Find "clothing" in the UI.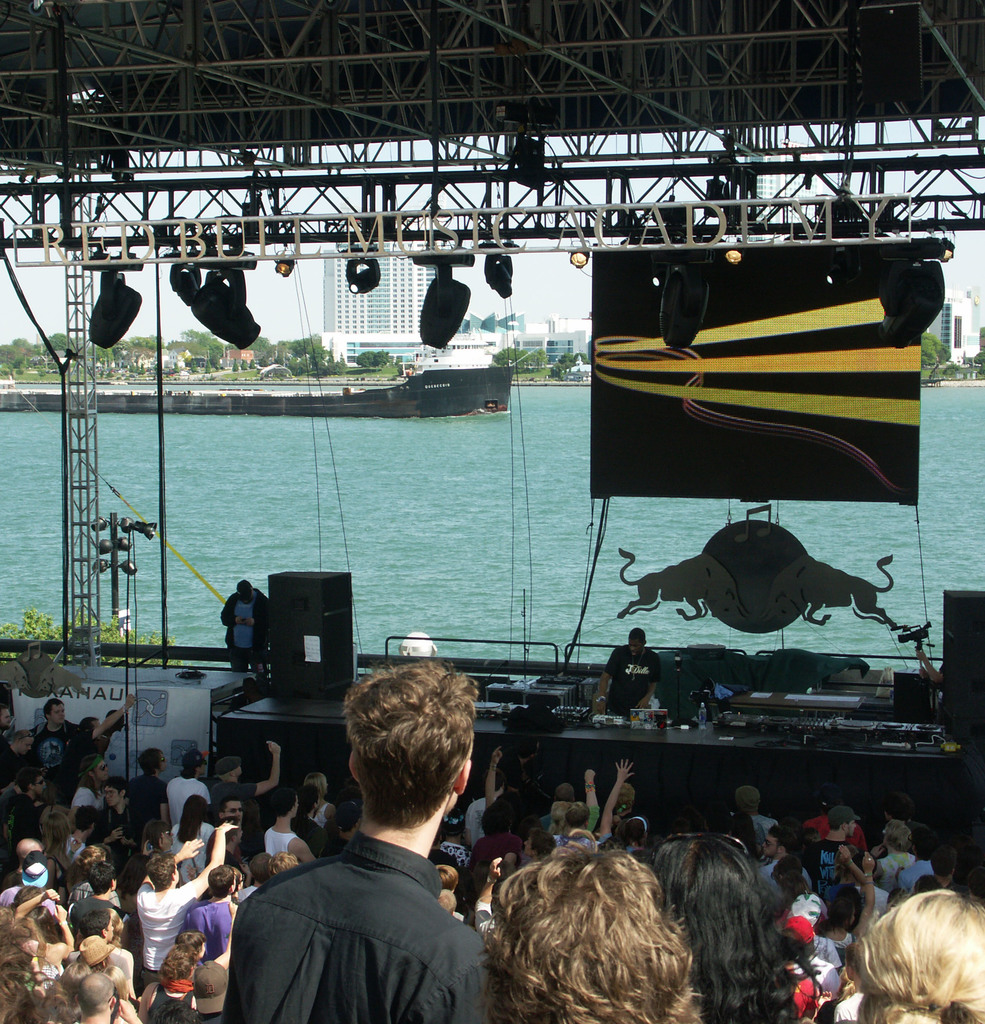
UI element at {"left": 183, "top": 890, "right": 253, "bottom": 959}.
